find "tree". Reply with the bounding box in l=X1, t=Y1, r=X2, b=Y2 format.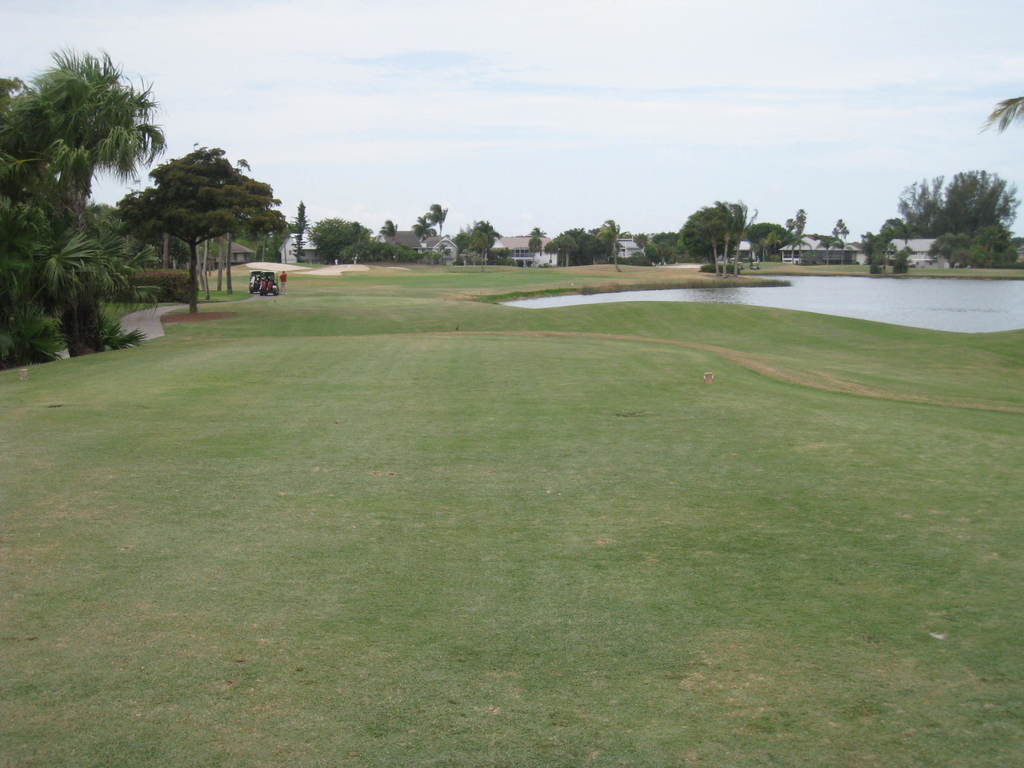
l=527, t=225, r=542, b=253.
